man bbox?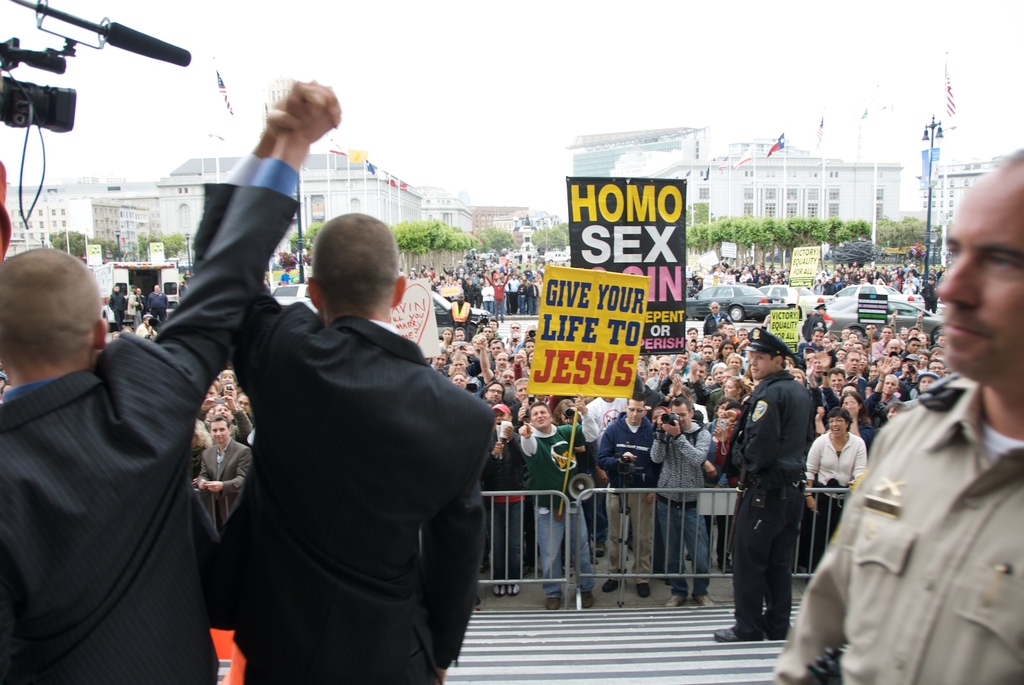
l=127, t=285, r=146, b=320
